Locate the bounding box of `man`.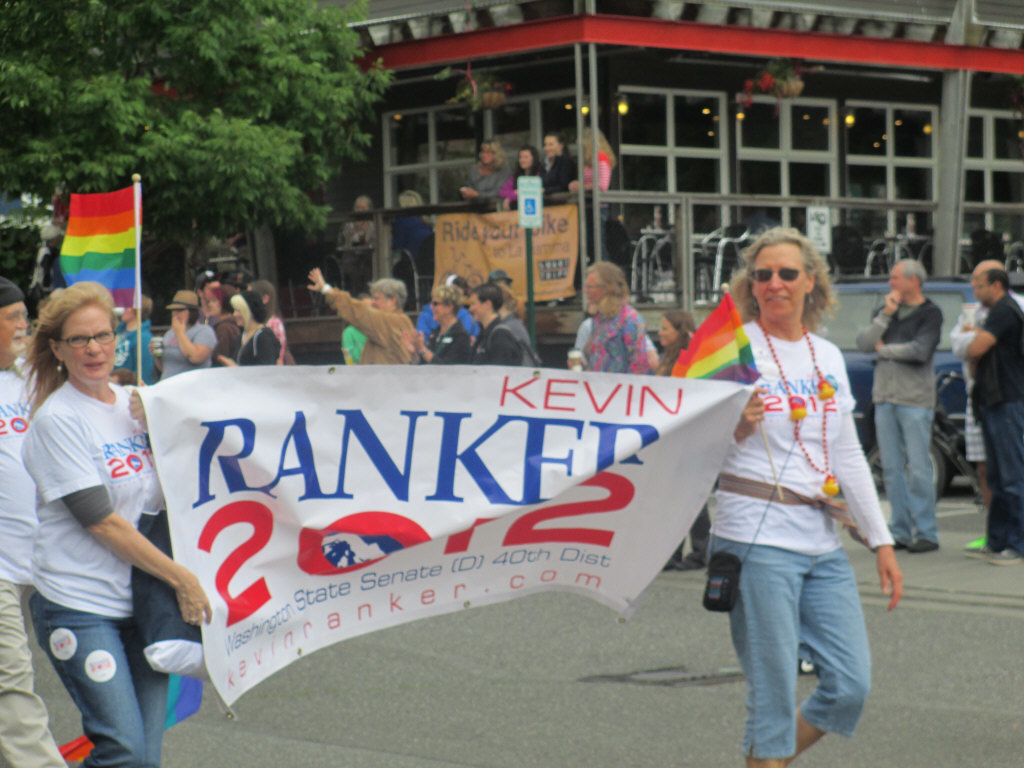
Bounding box: crop(963, 256, 1023, 561).
